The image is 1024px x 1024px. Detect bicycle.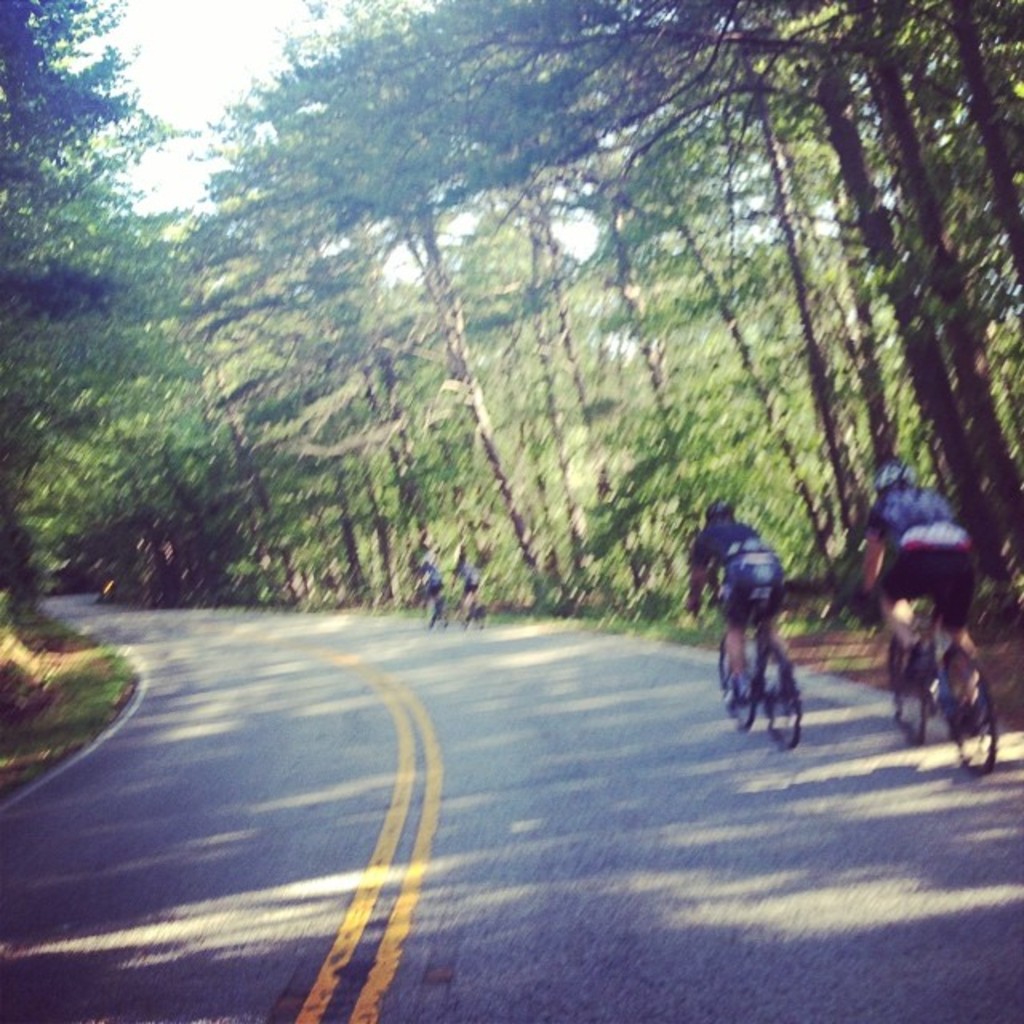
Detection: <bbox>861, 576, 1000, 781</bbox>.
